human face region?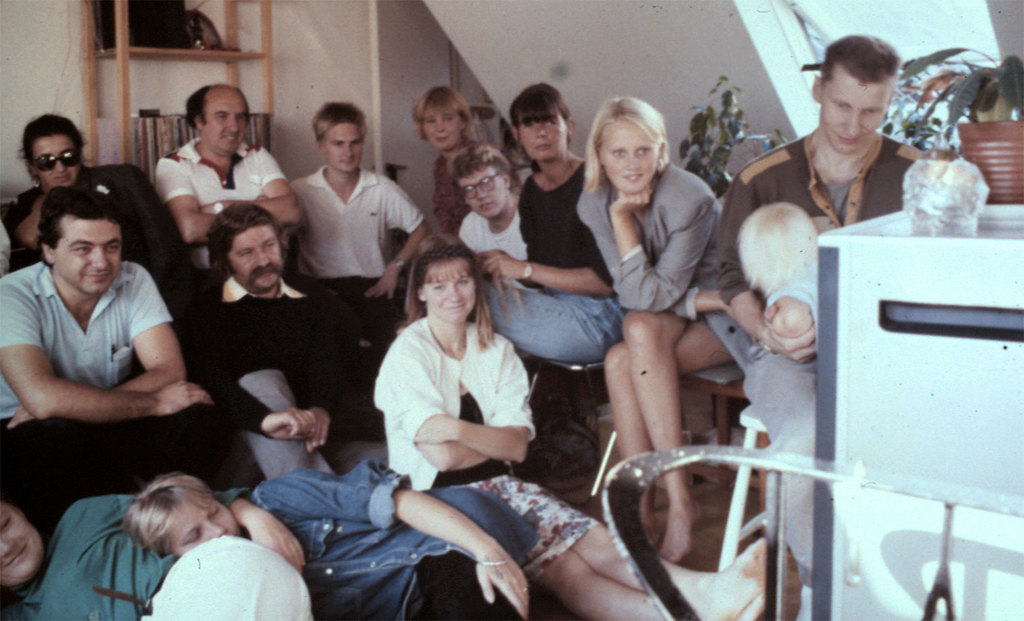
l=227, t=223, r=281, b=290
